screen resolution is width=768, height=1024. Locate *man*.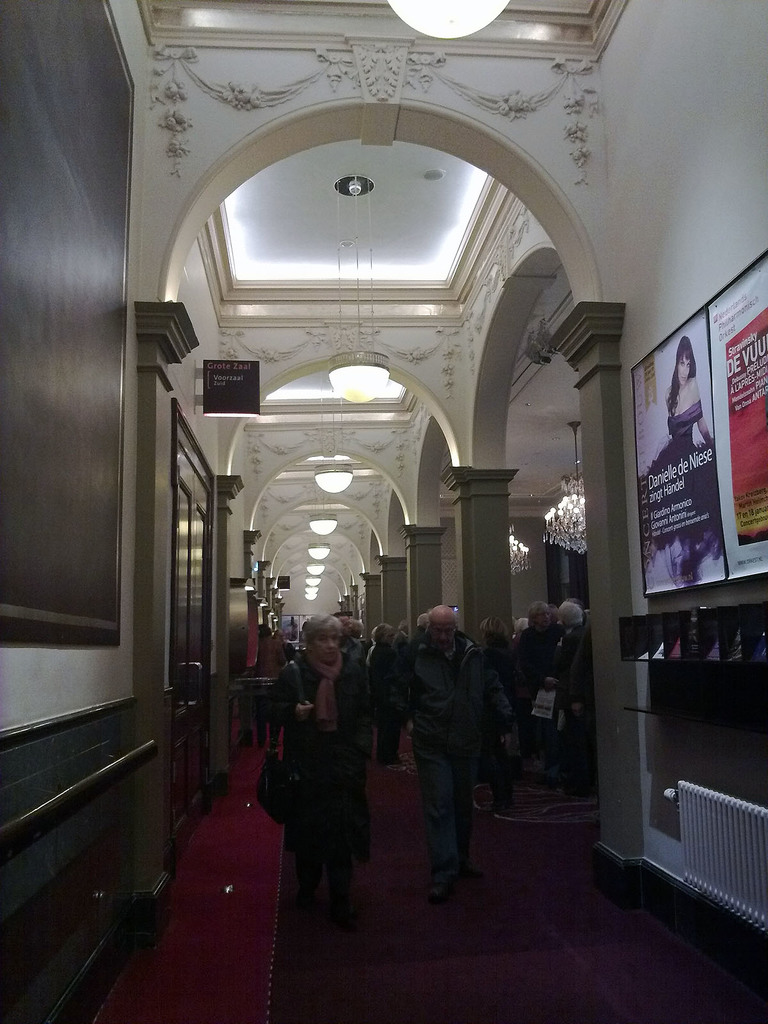
locate(392, 595, 507, 888).
